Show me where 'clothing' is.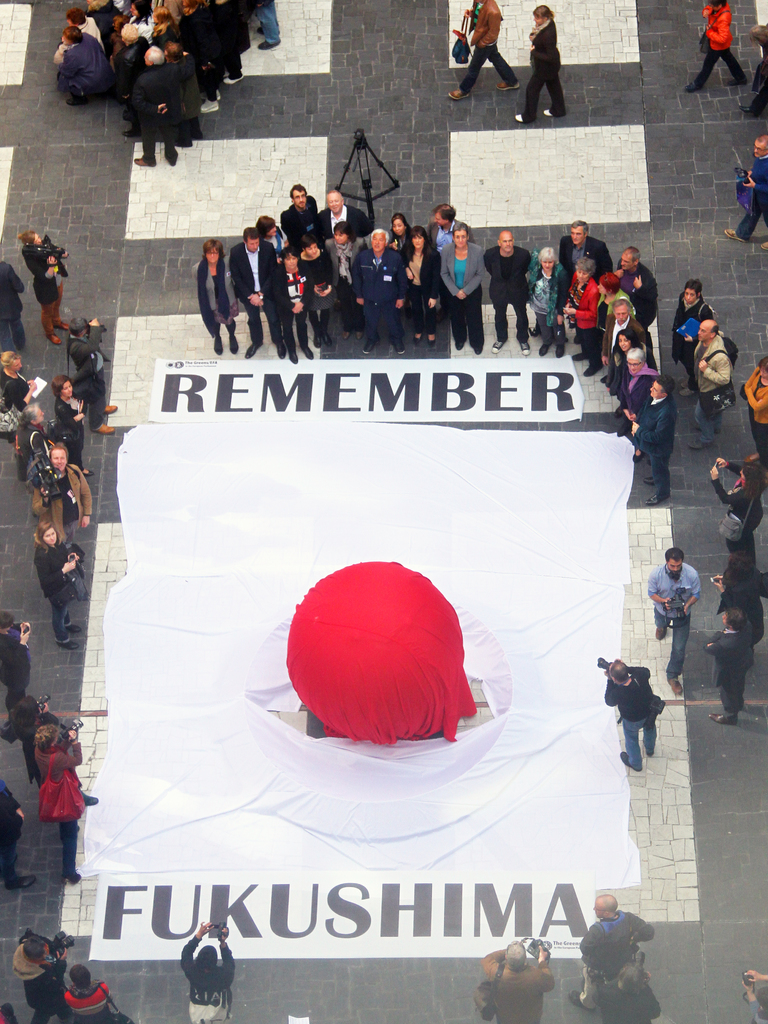
'clothing' is at (x1=693, y1=329, x2=726, y2=441).
